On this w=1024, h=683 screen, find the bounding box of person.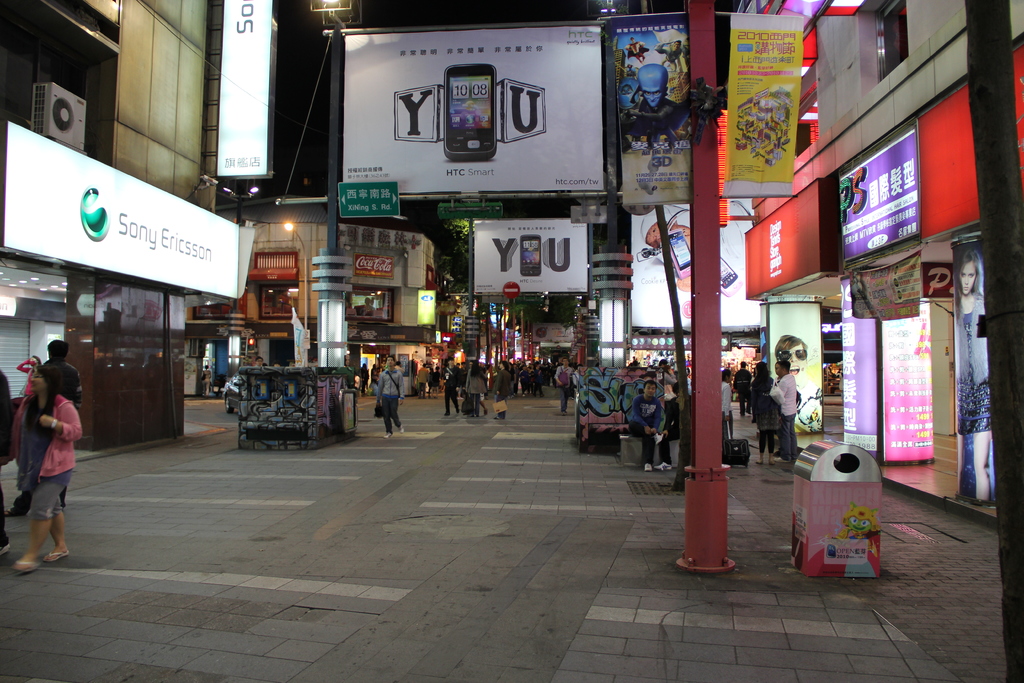
Bounding box: (252,354,266,365).
